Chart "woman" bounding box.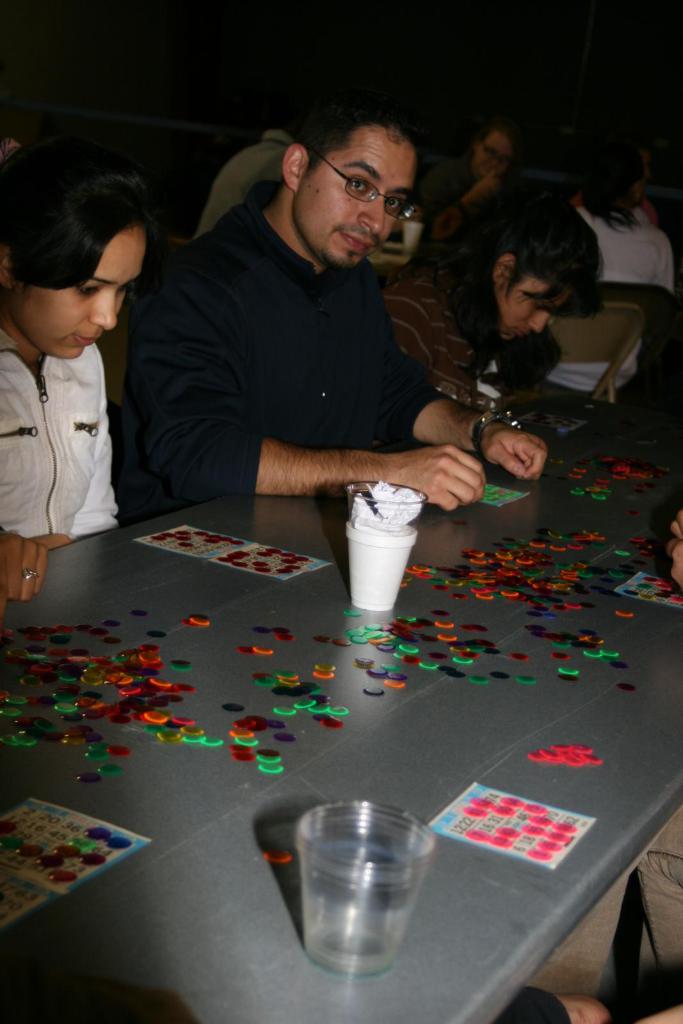
Charted: (left=577, top=149, right=671, bottom=413).
